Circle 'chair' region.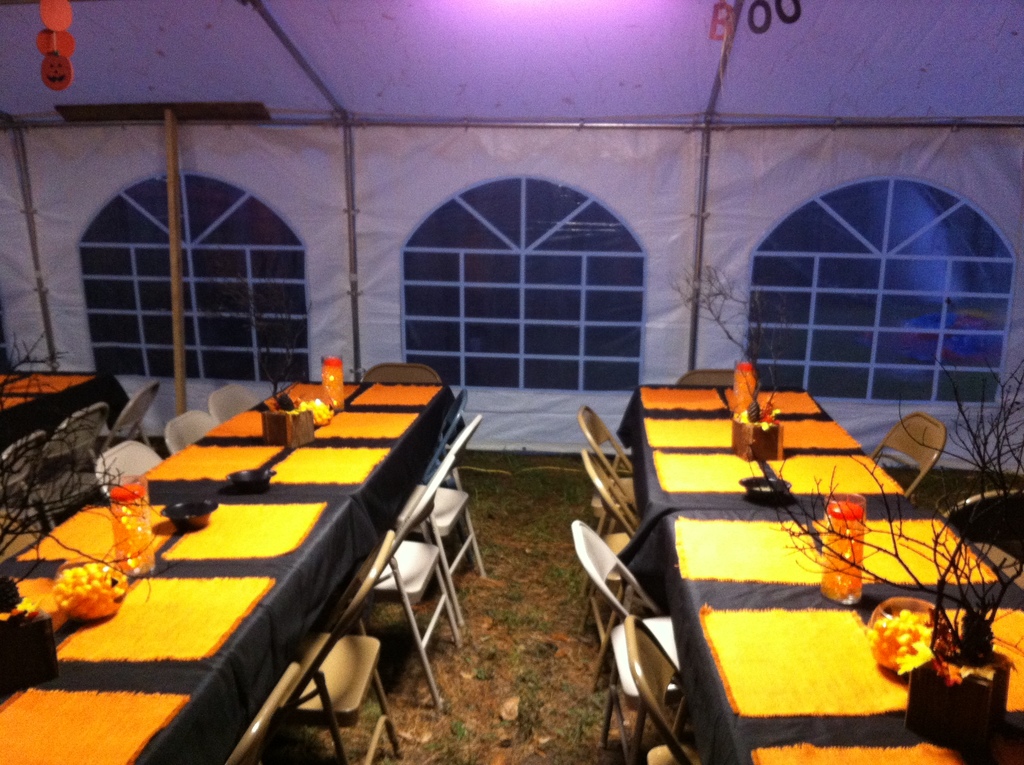
Region: <bbox>91, 441, 163, 493</bbox>.
